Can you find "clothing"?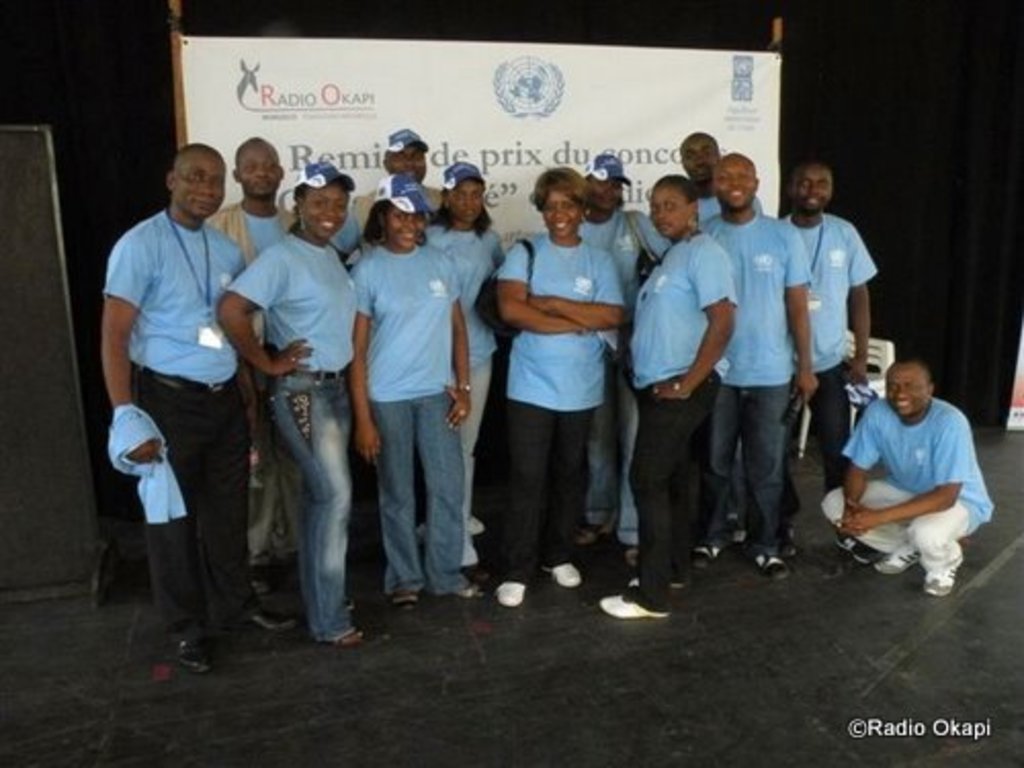
Yes, bounding box: rect(836, 365, 987, 573).
